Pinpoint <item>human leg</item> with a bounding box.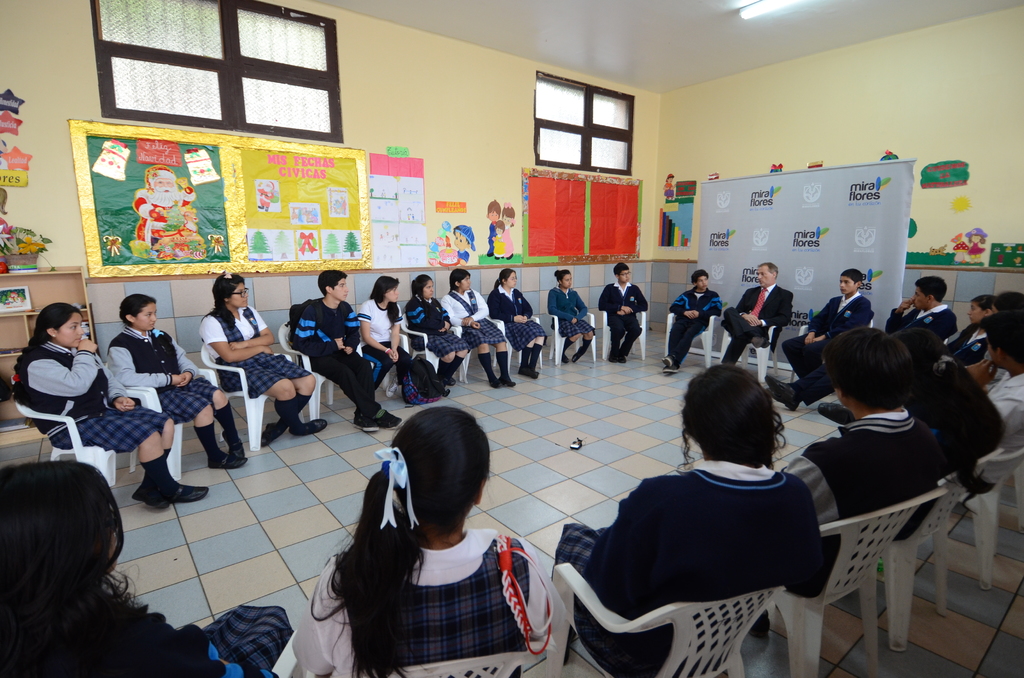
locate(721, 323, 771, 362).
